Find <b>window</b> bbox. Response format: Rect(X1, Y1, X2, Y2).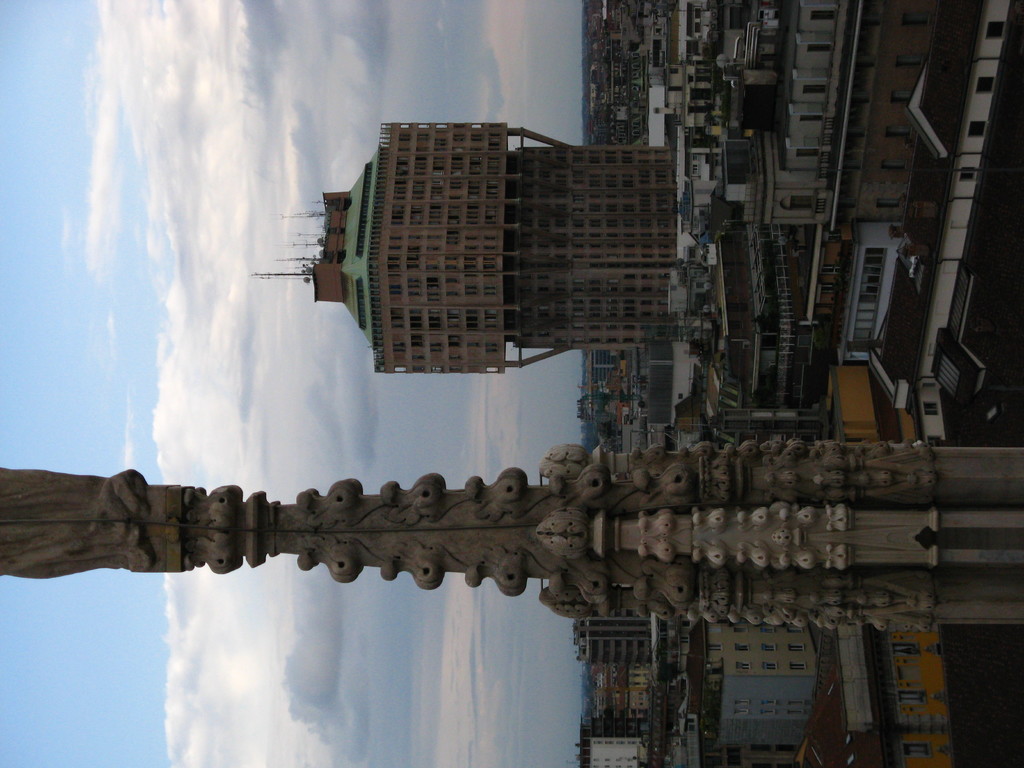
Rect(877, 196, 897, 208).
